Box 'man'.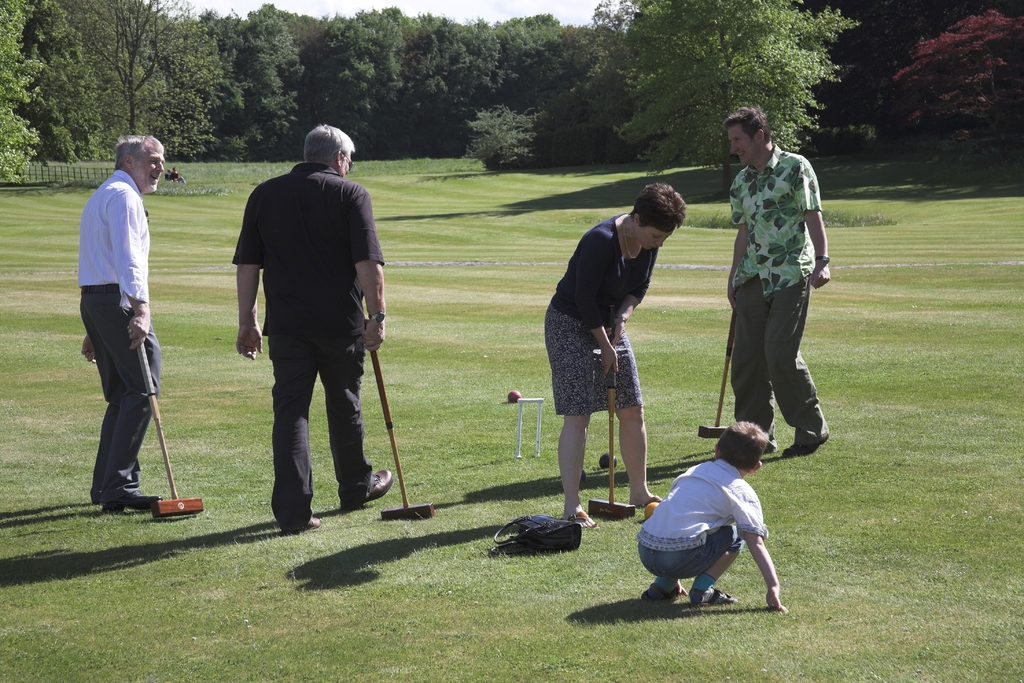
[70,131,168,506].
